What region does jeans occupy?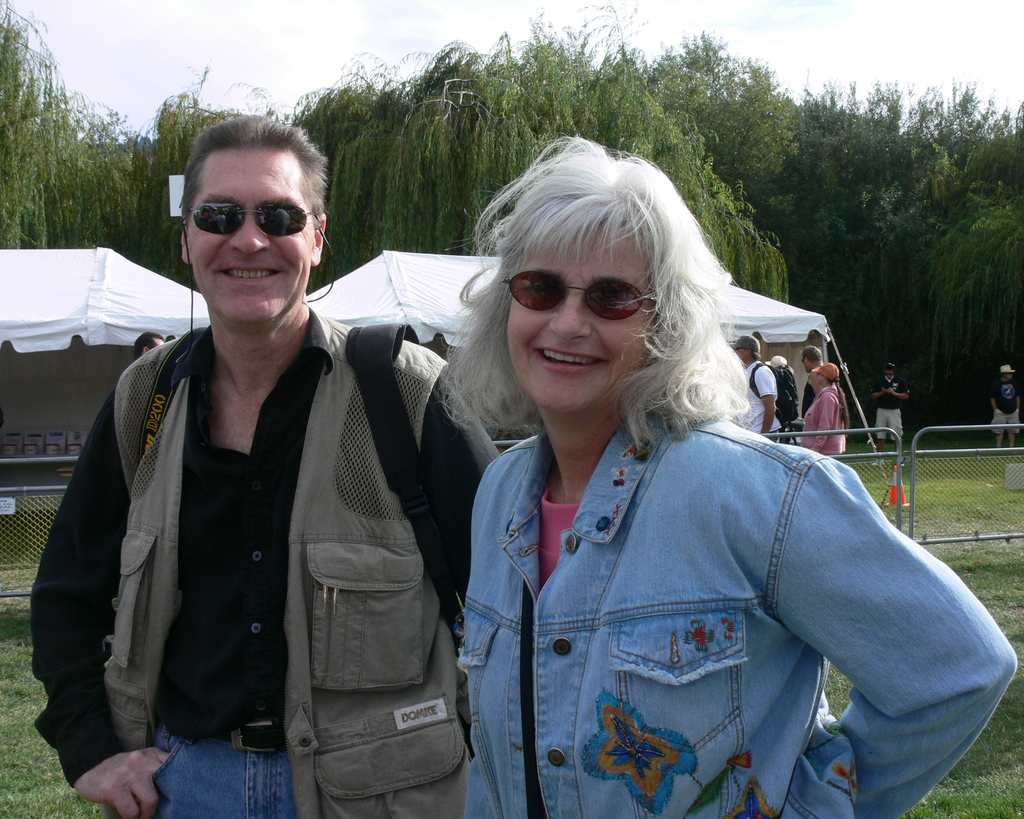
[504, 464, 974, 818].
